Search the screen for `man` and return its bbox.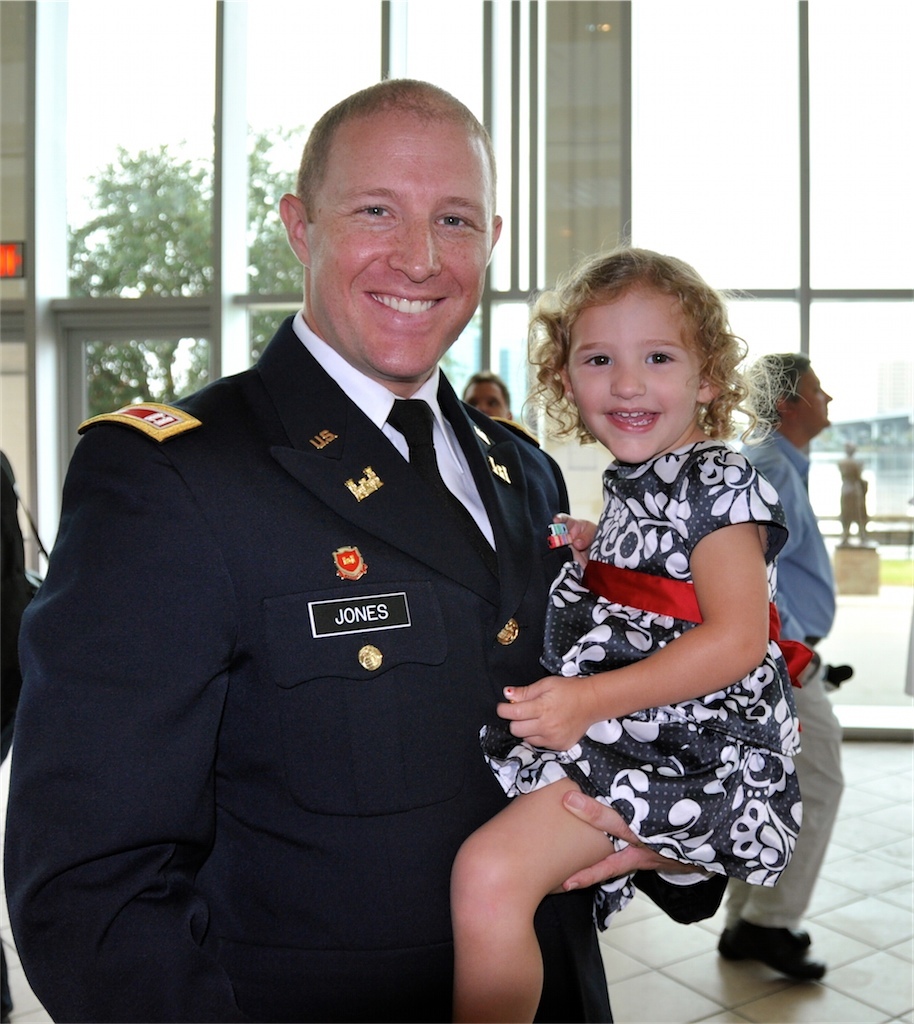
Found: <bbox>715, 348, 836, 981</bbox>.
